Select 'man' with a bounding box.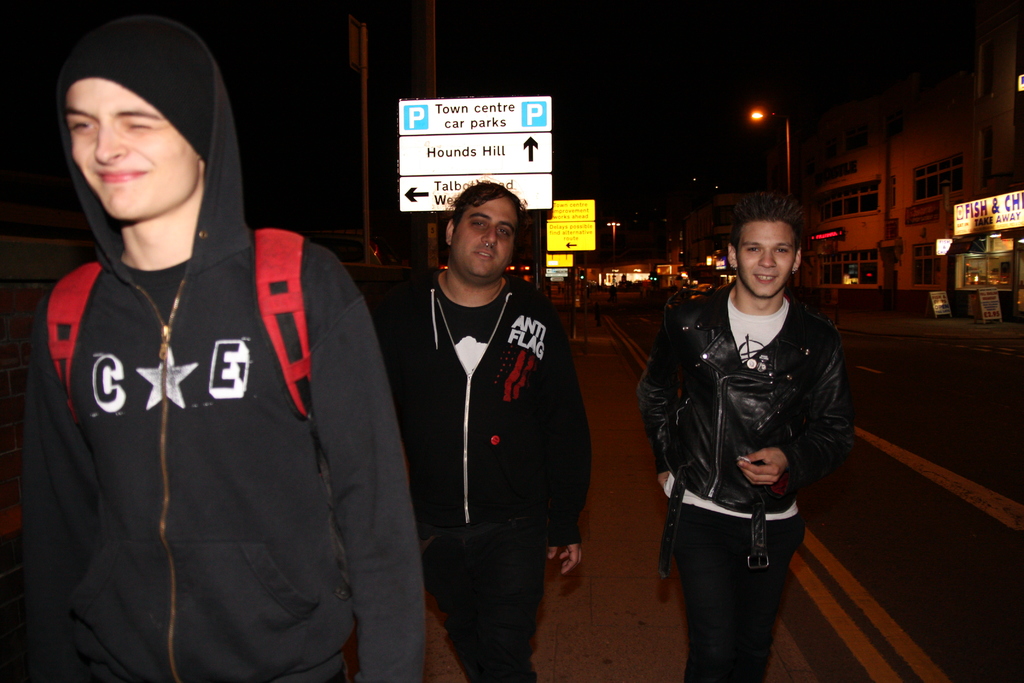
[384,183,590,682].
